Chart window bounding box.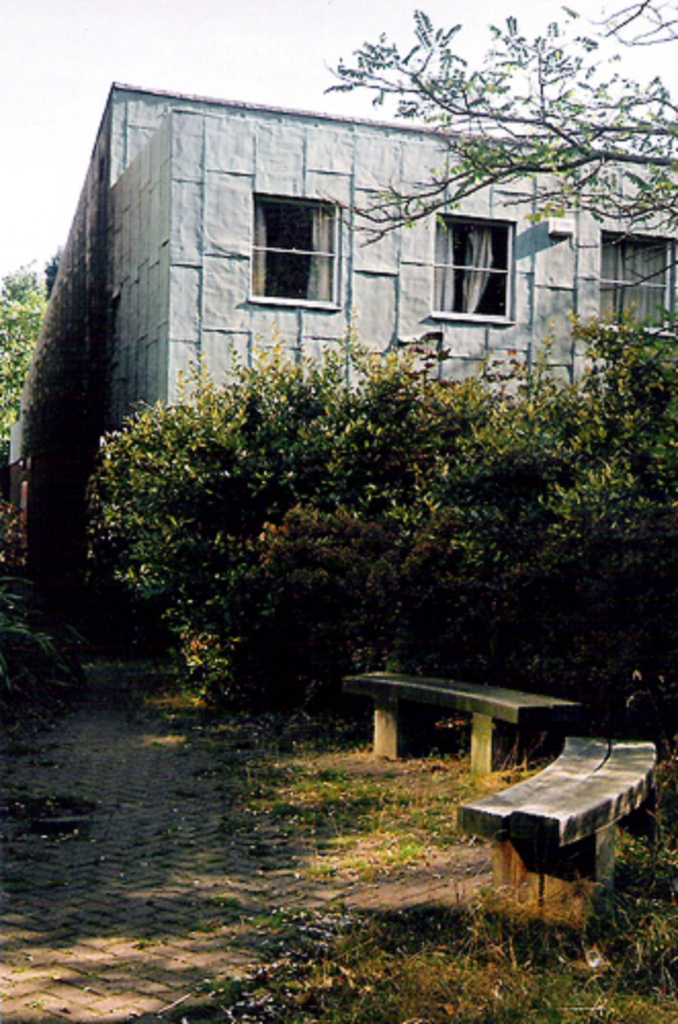
Charted: {"x1": 246, "y1": 164, "x2": 350, "y2": 309}.
